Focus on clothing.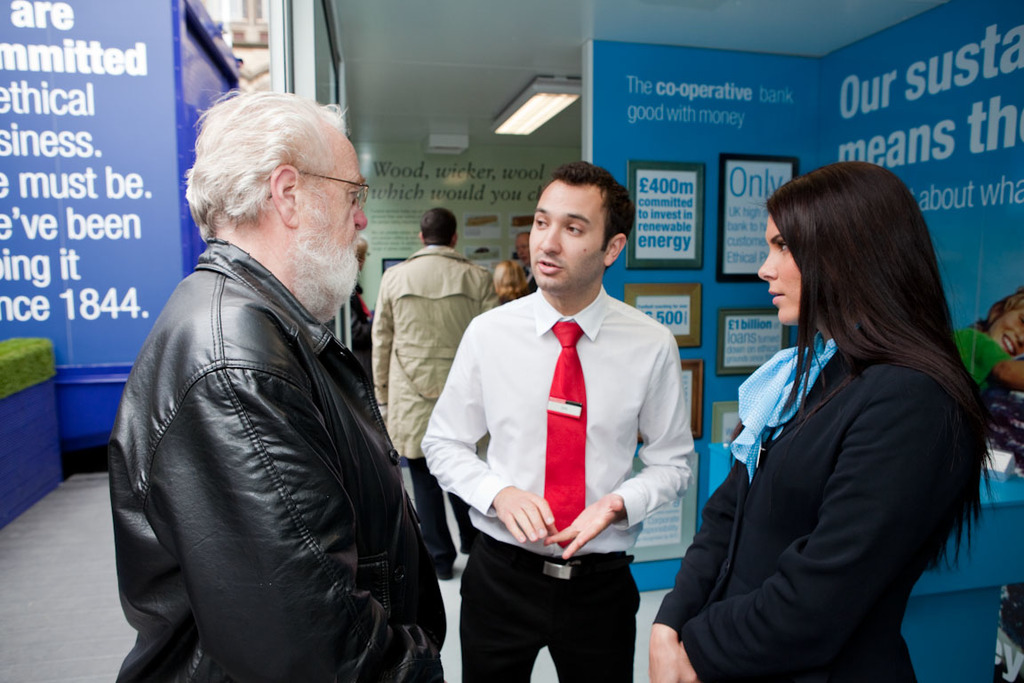
Focused at pyautogui.locateOnScreen(954, 311, 1016, 382).
